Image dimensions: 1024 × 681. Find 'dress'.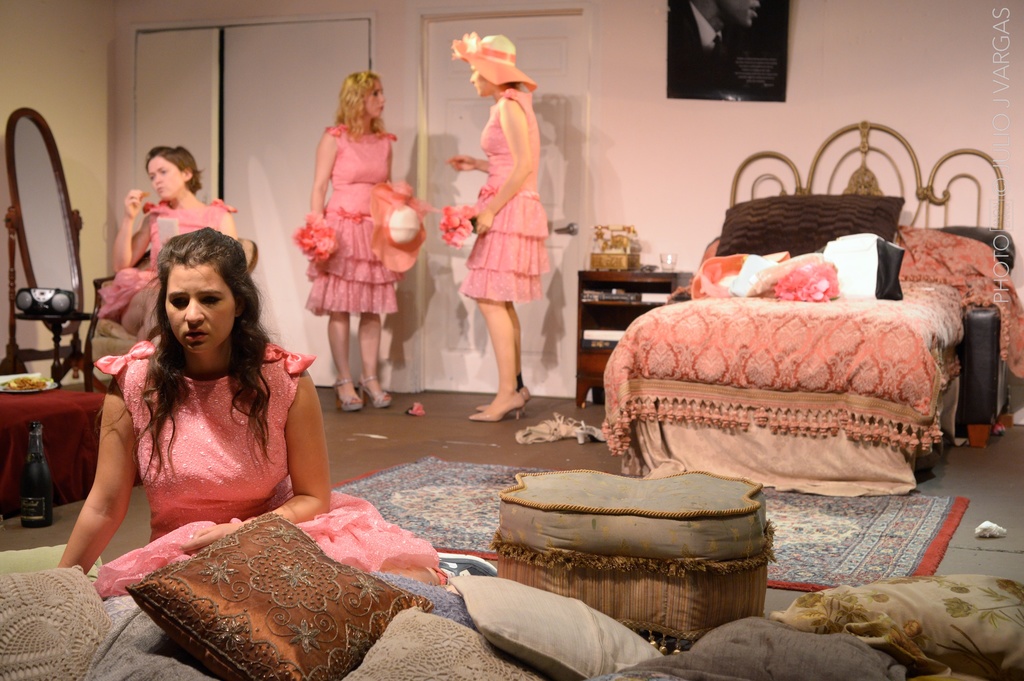
[x1=102, y1=198, x2=239, y2=317].
